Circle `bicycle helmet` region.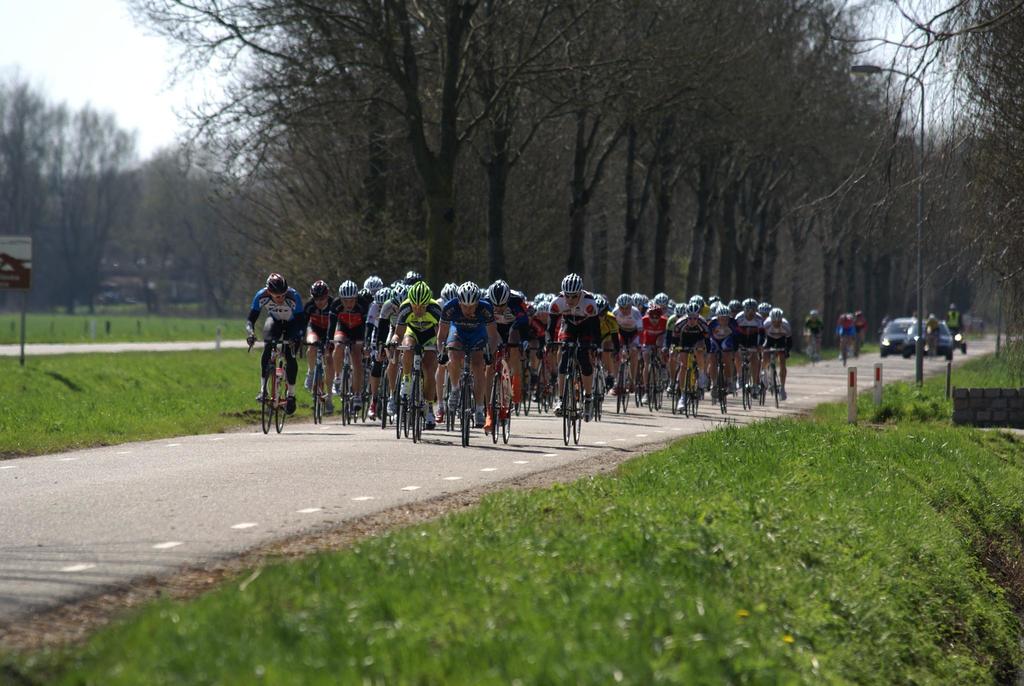
Region: locate(686, 300, 698, 315).
